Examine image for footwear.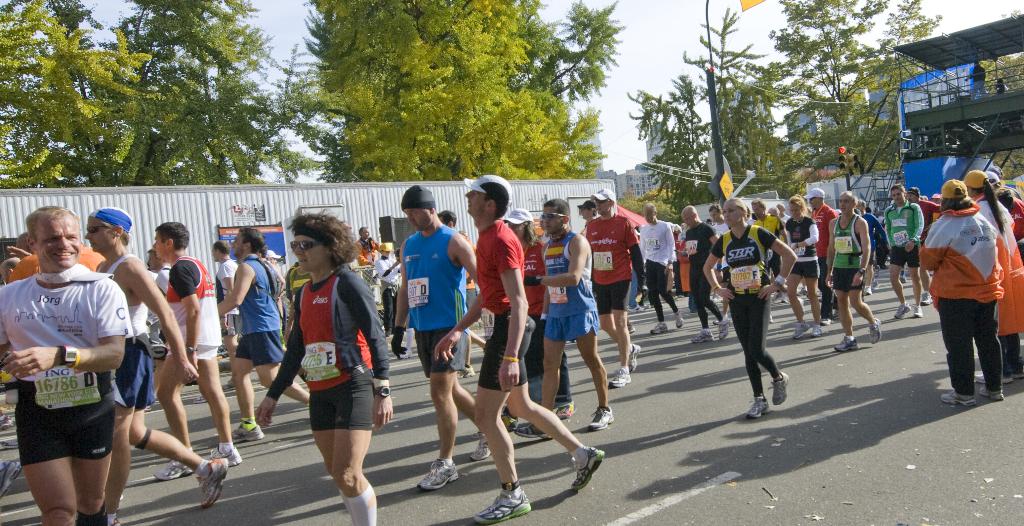
Examination result: {"x1": 623, "y1": 320, "x2": 639, "y2": 332}.
